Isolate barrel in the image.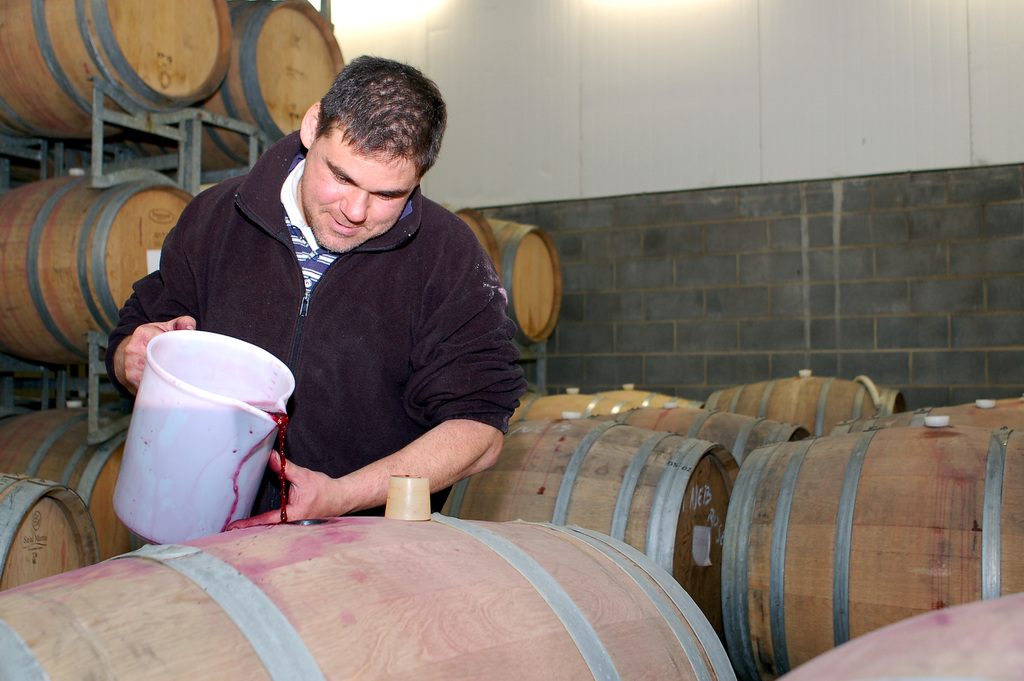
Isolated region: select_region(706, 363, 903, 439).
